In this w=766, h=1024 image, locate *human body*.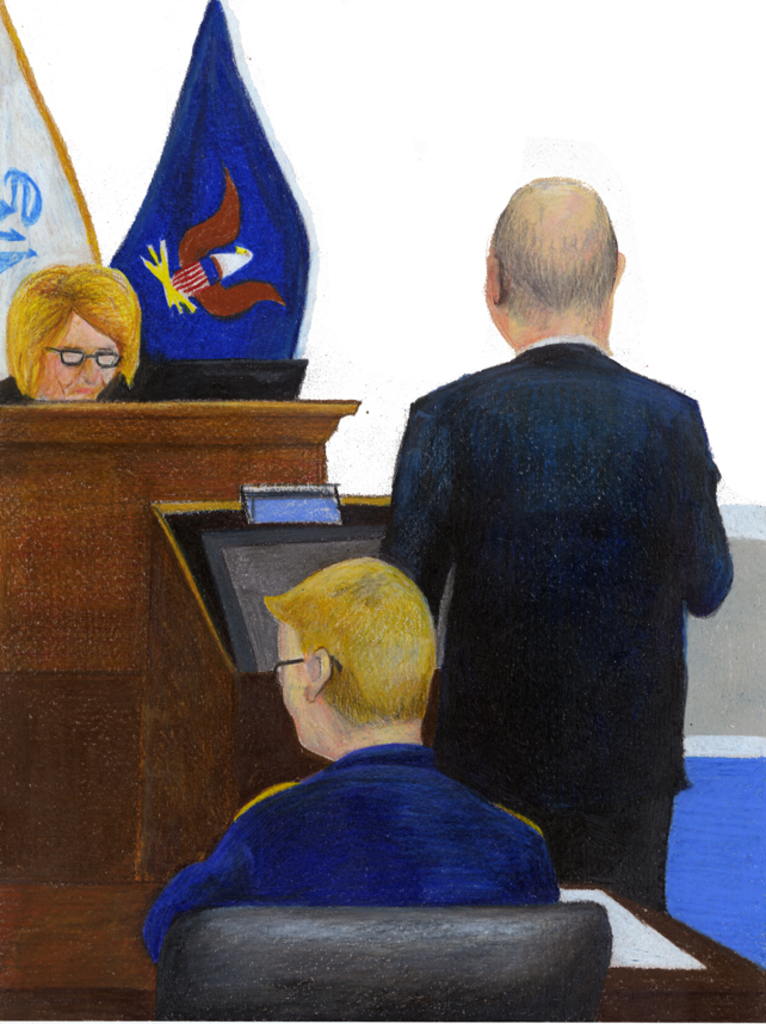
Bounding box: bbox(328, 201, 729, 923).
